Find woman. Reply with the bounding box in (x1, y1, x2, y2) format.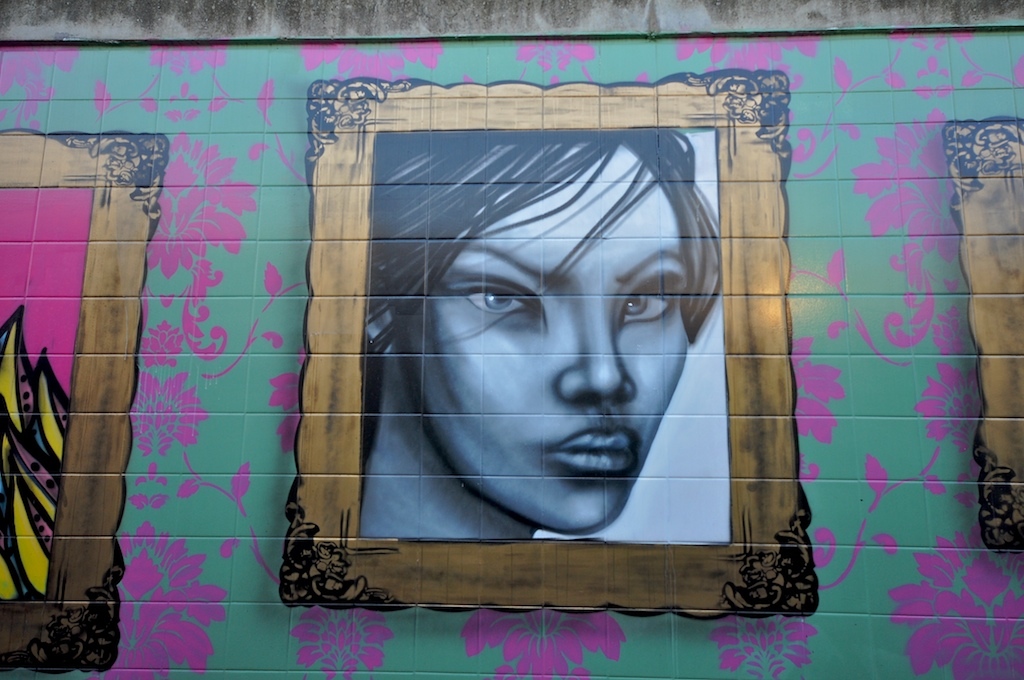
(370, 122, 716, 534).
